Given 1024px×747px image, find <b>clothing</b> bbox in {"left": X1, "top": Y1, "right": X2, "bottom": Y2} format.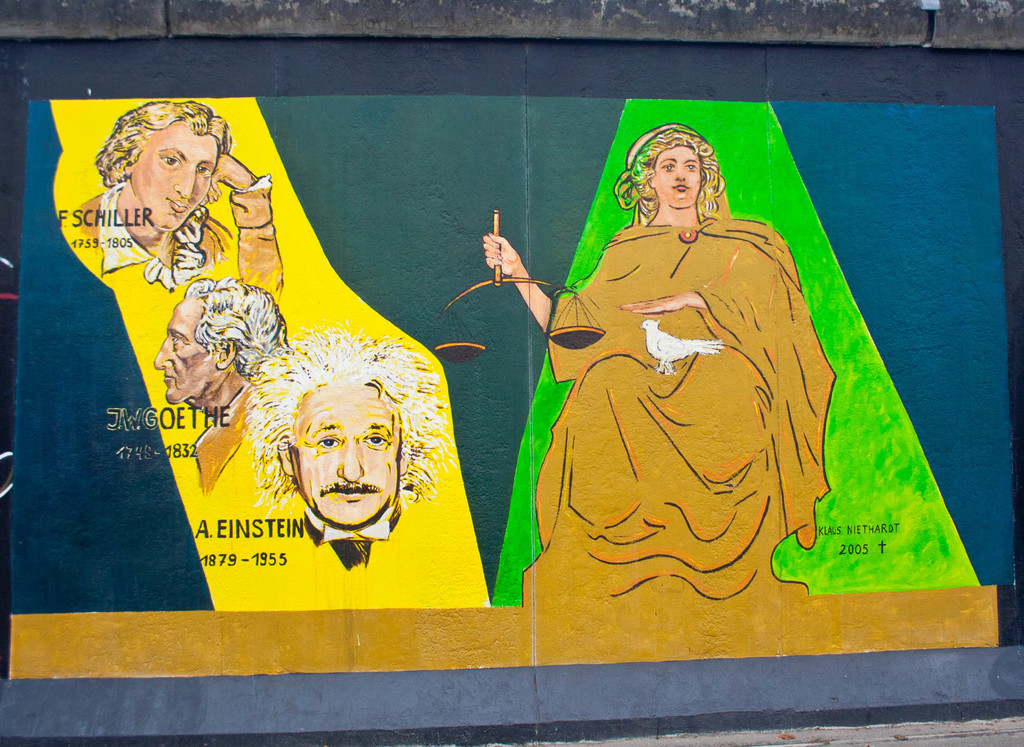
{"left": 70, "top": 172, "right": 284, "bottom": 309}.
